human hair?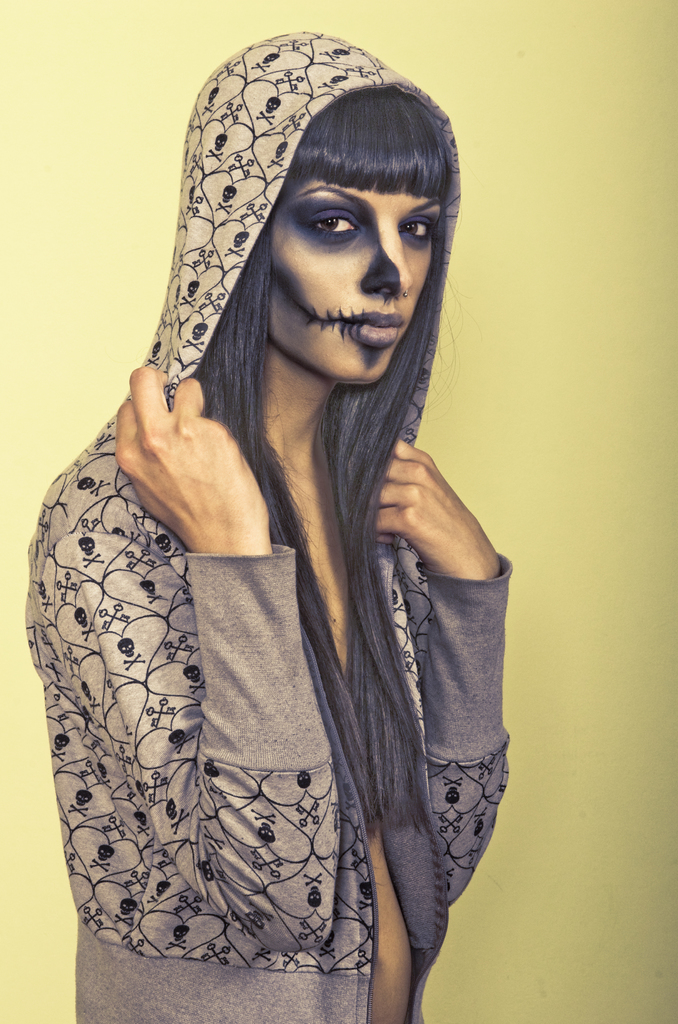
rect(191, 76, 457, 842)
